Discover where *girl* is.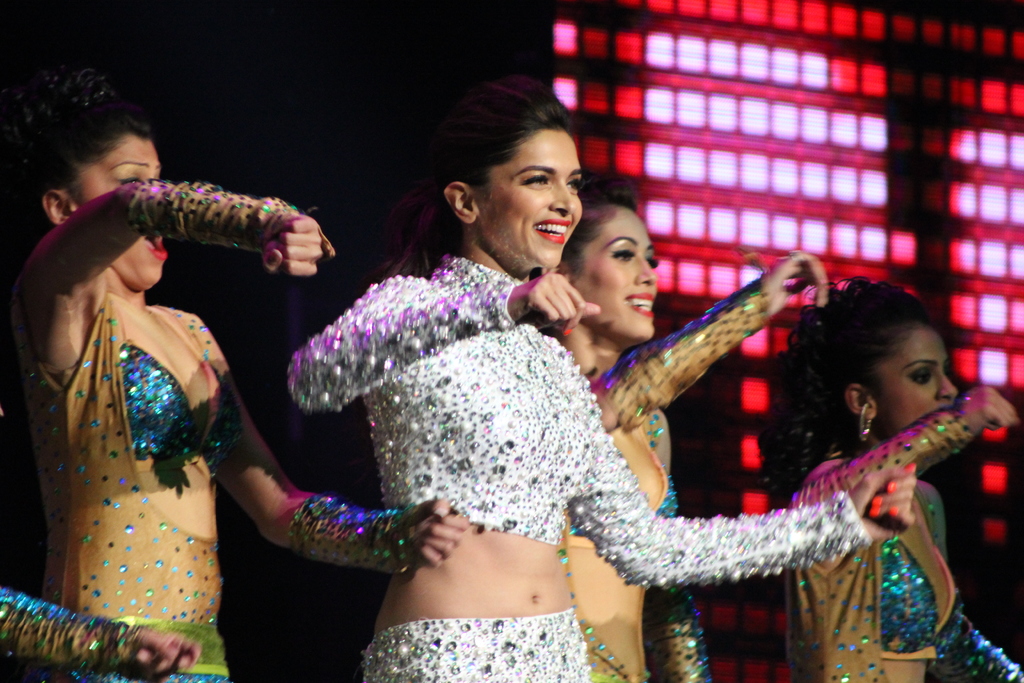
Discovered at bbox=[285, 76, 921, 682].
